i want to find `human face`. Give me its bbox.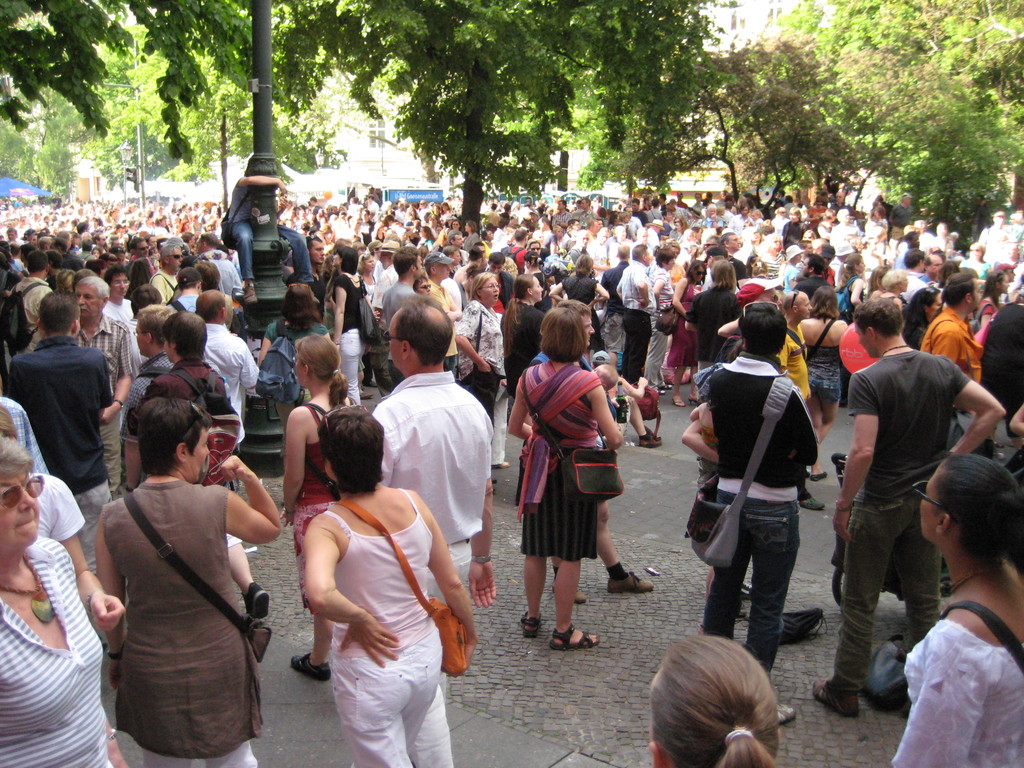
locate(917, 466, 942, 543).
